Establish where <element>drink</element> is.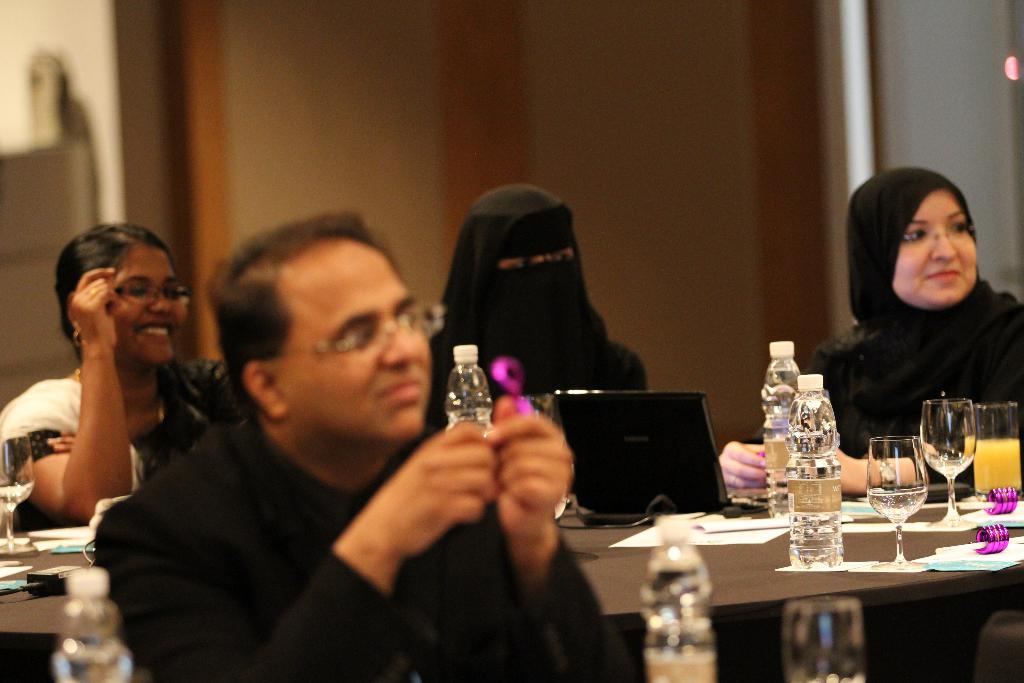
Established at <region>867, 489, 928, 527</region>.
